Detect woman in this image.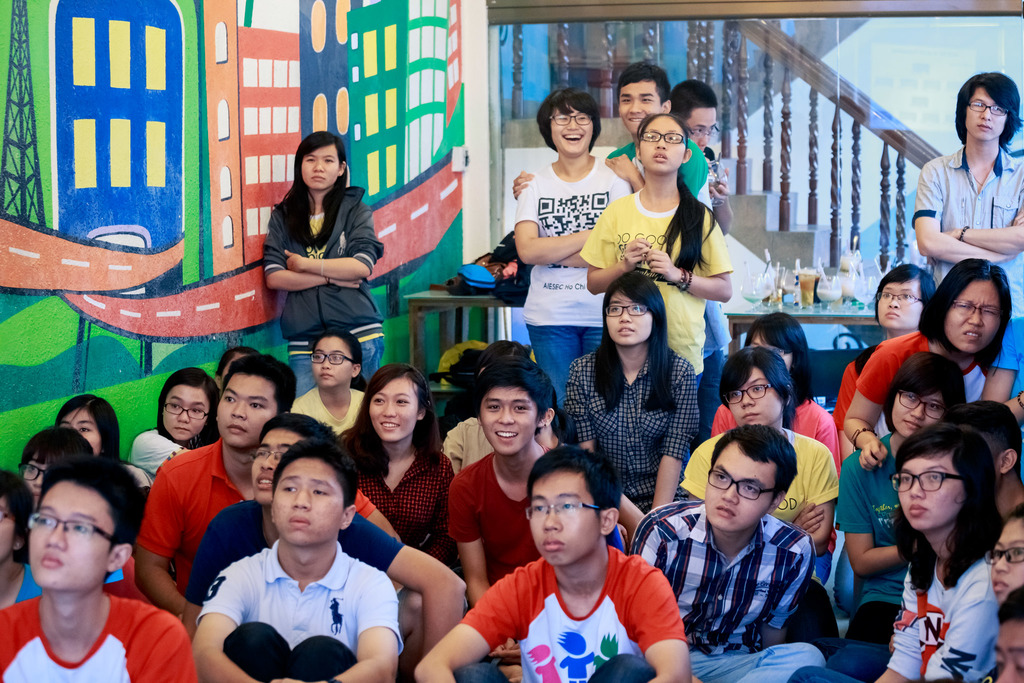
Detection: detection(566, 277, 708, 548).
